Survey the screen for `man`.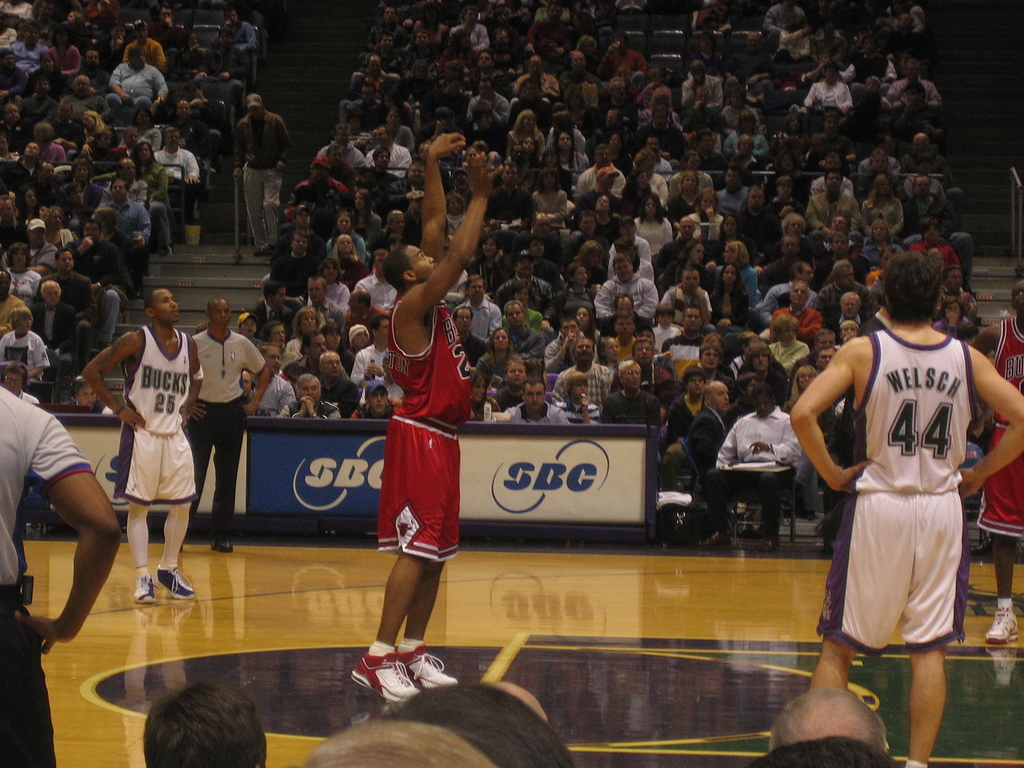
Survey found: [975, 286, 1023, 646].
